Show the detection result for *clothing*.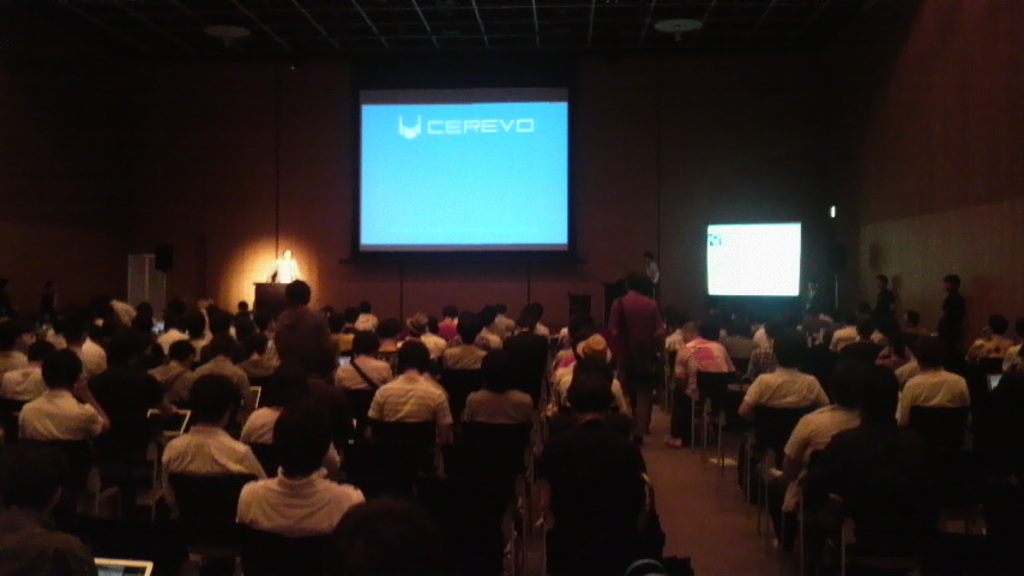
<region>144, 361, 194, 401</region>.
